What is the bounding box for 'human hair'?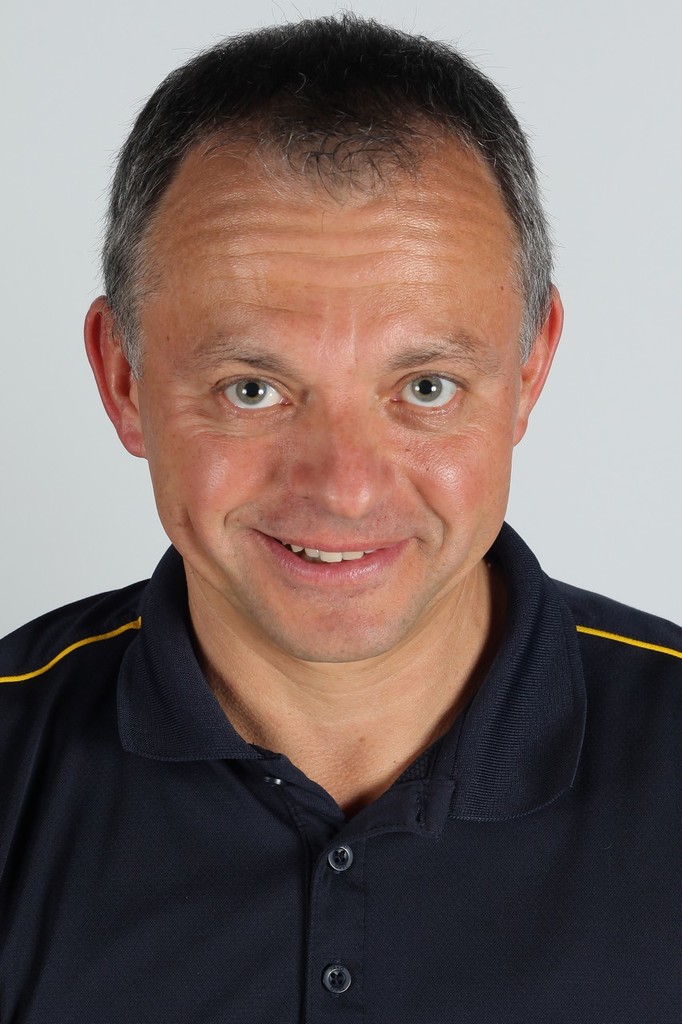
83/26/535/398.
